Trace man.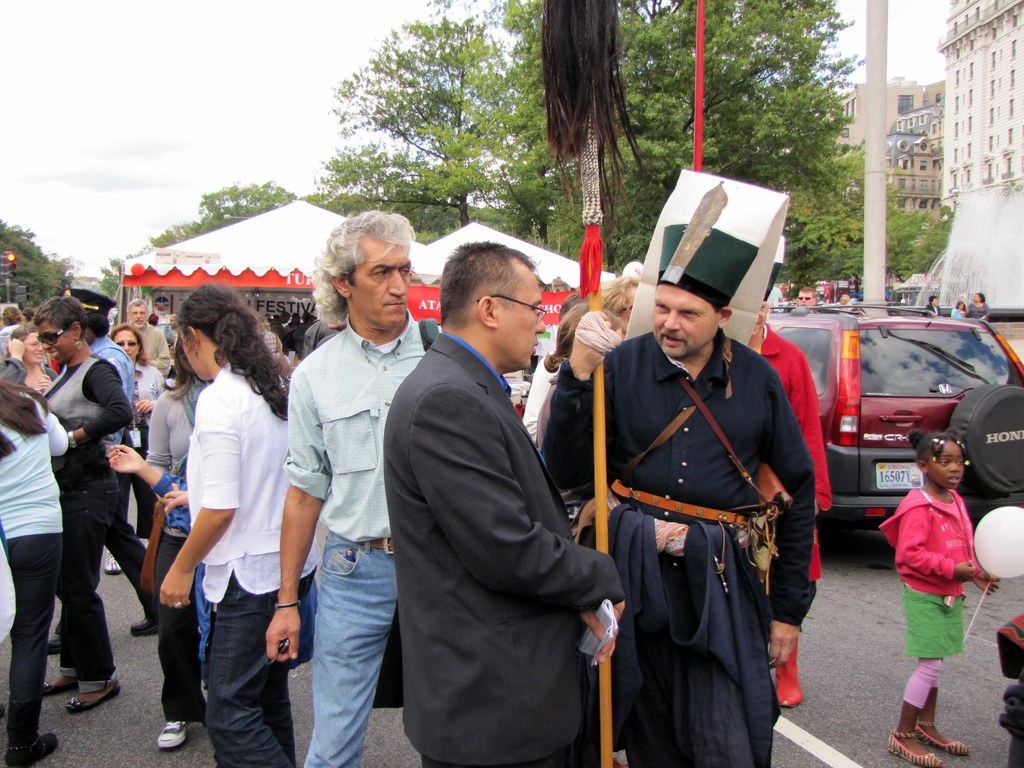
Traced to rect(797, 286, 817, 313).
